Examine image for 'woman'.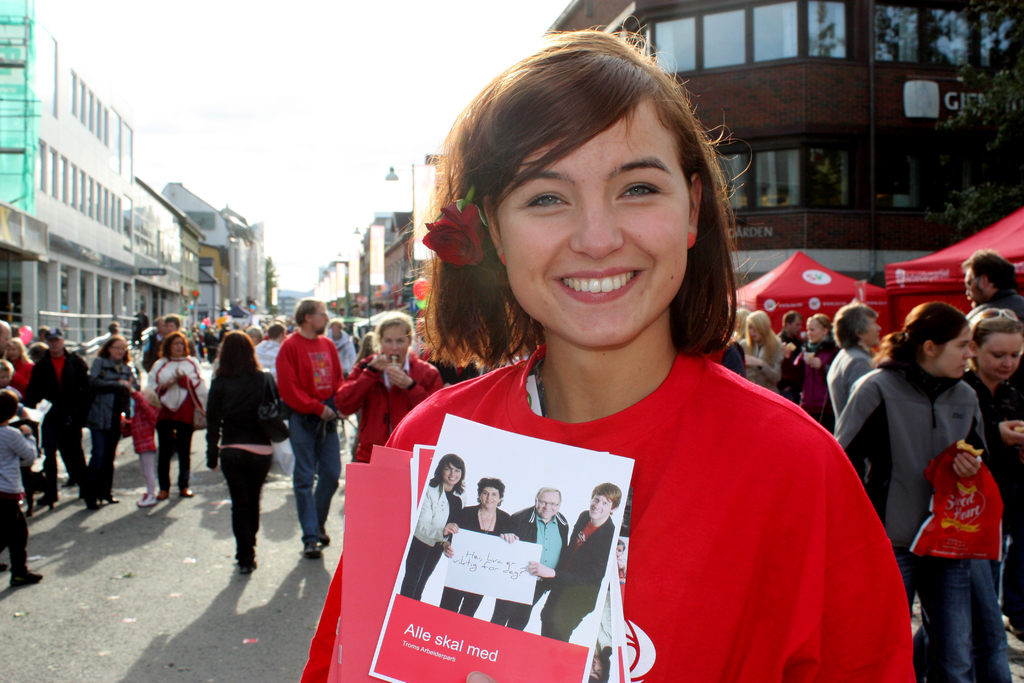
Examination result: pyautogui.locateOnScreen(147, 334, 198, 502).
